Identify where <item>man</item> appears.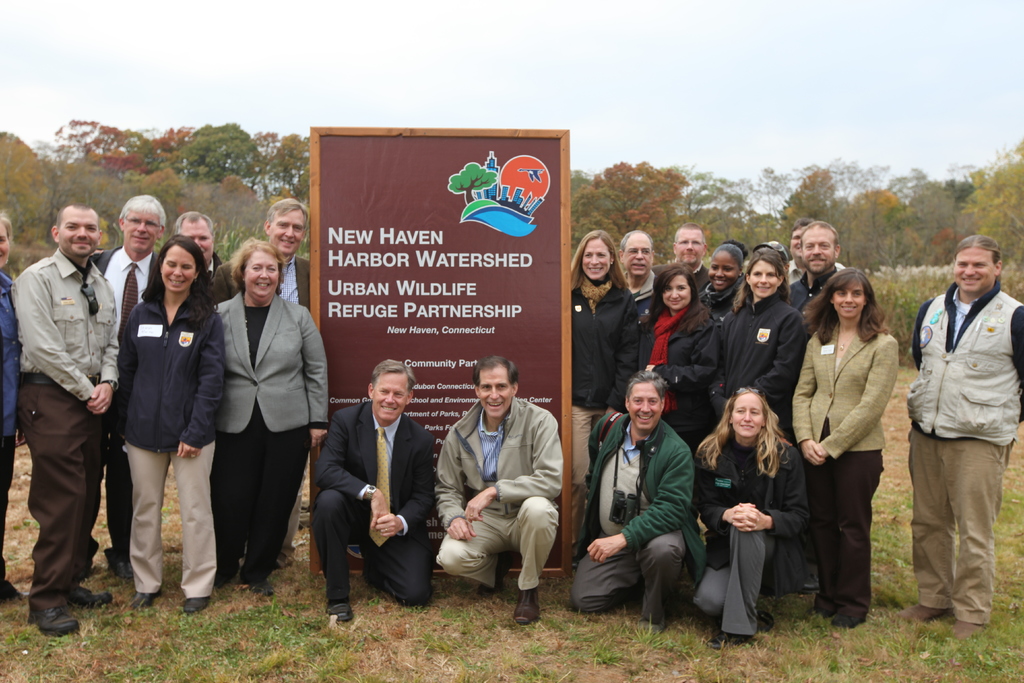
Appears at pyautogui.locateOnScreen(677, 220, 712, 290).
